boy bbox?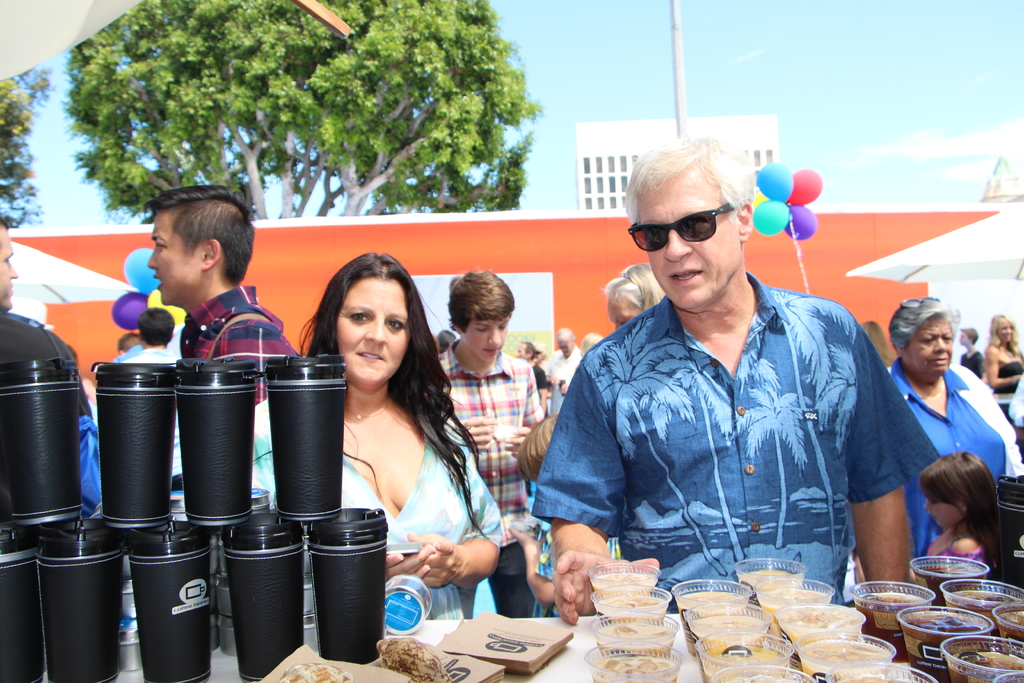
<box>433,272,546,614</box>
